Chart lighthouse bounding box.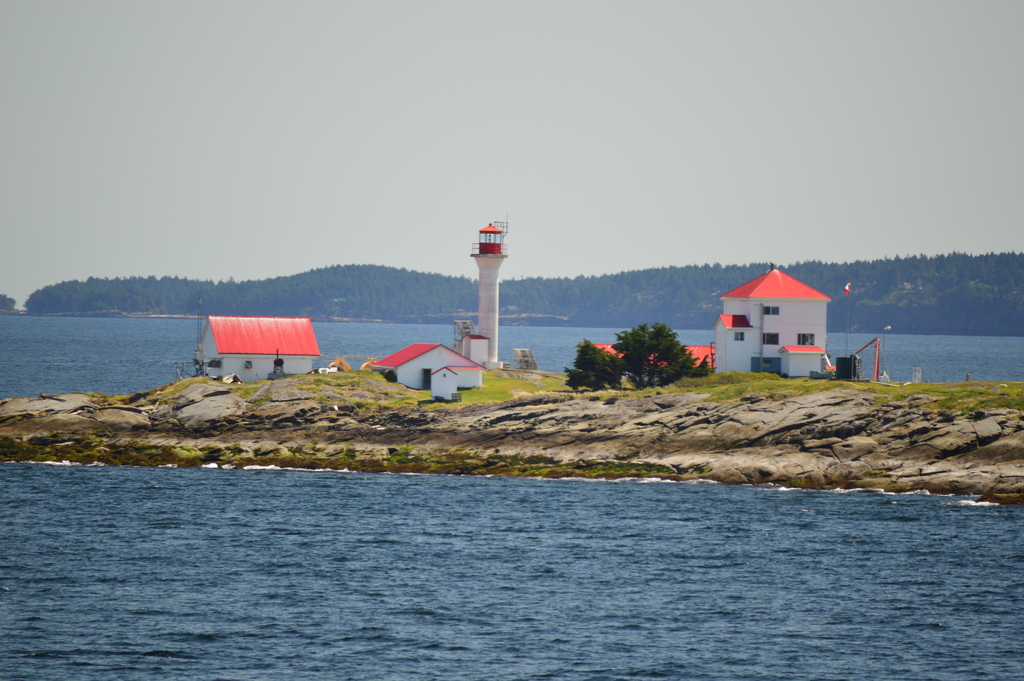
Charted: (454,211,525,367).
